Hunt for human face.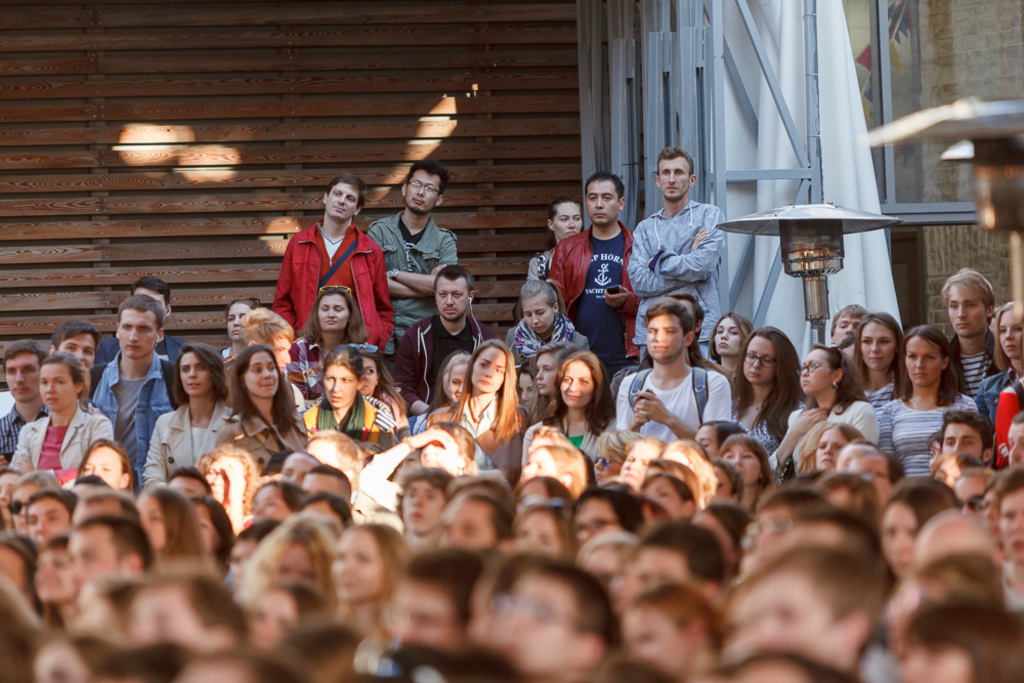
Hunted down at x1=12 y1=484 x2=40 y2=530.
